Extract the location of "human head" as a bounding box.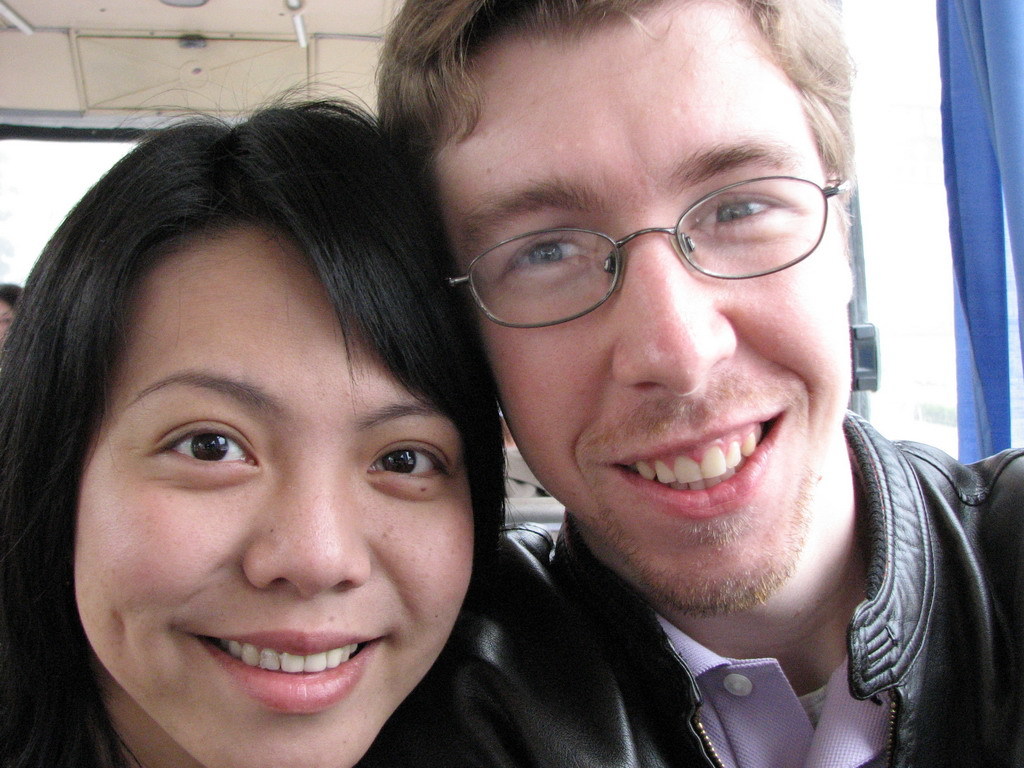
crop(378, 0, 851, 620).
